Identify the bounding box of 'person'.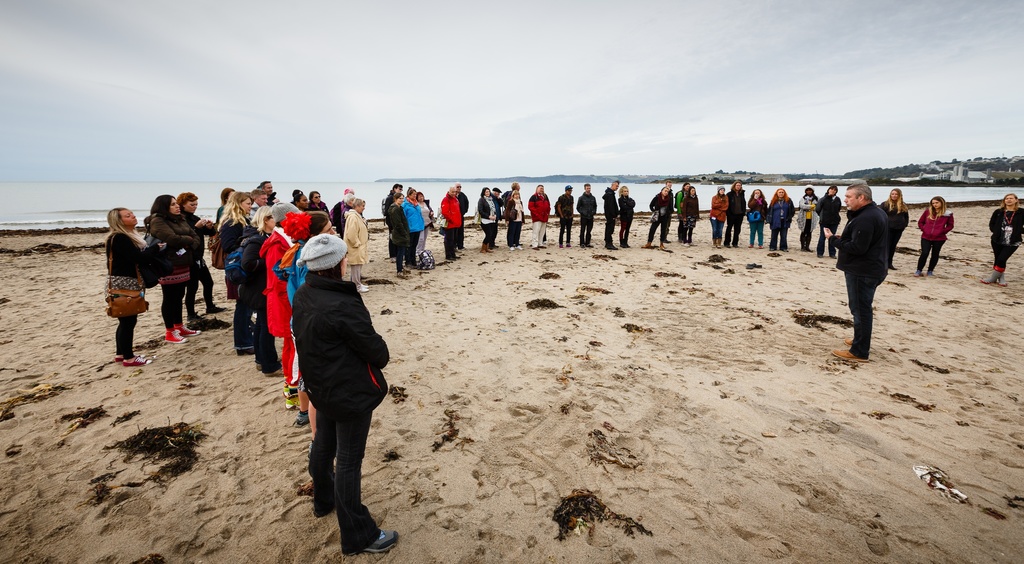
bbox=(143, 193, 204, 342).
